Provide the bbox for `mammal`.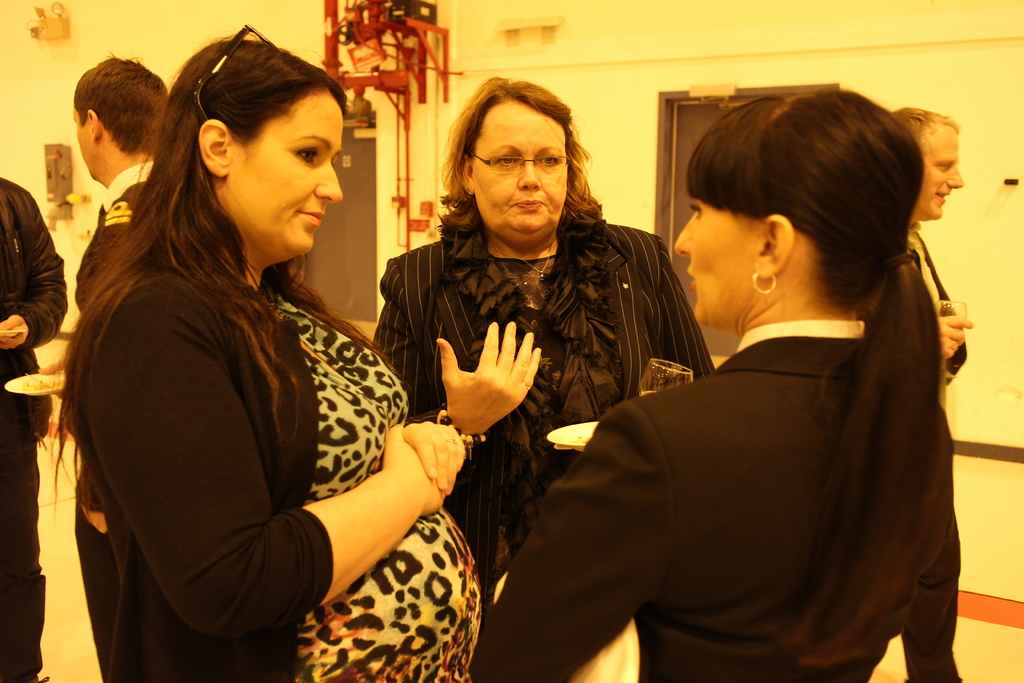
bbox=(34, 49, 166, 682).
